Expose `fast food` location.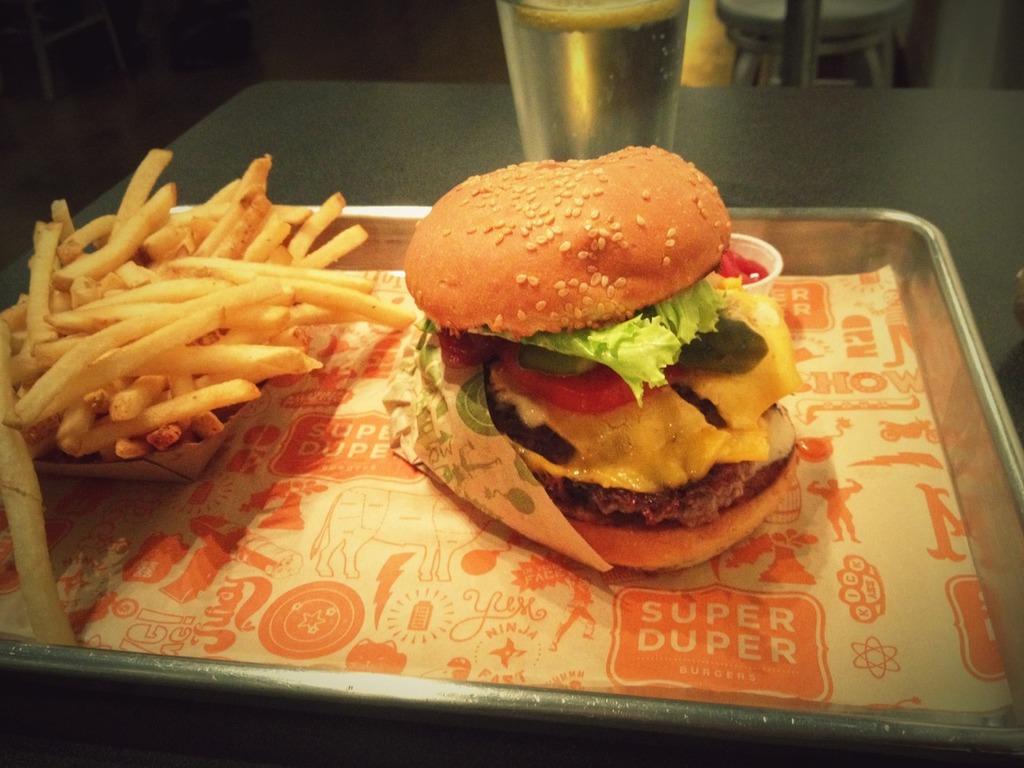
Exposed at box=[56, 188, 170, 278].
